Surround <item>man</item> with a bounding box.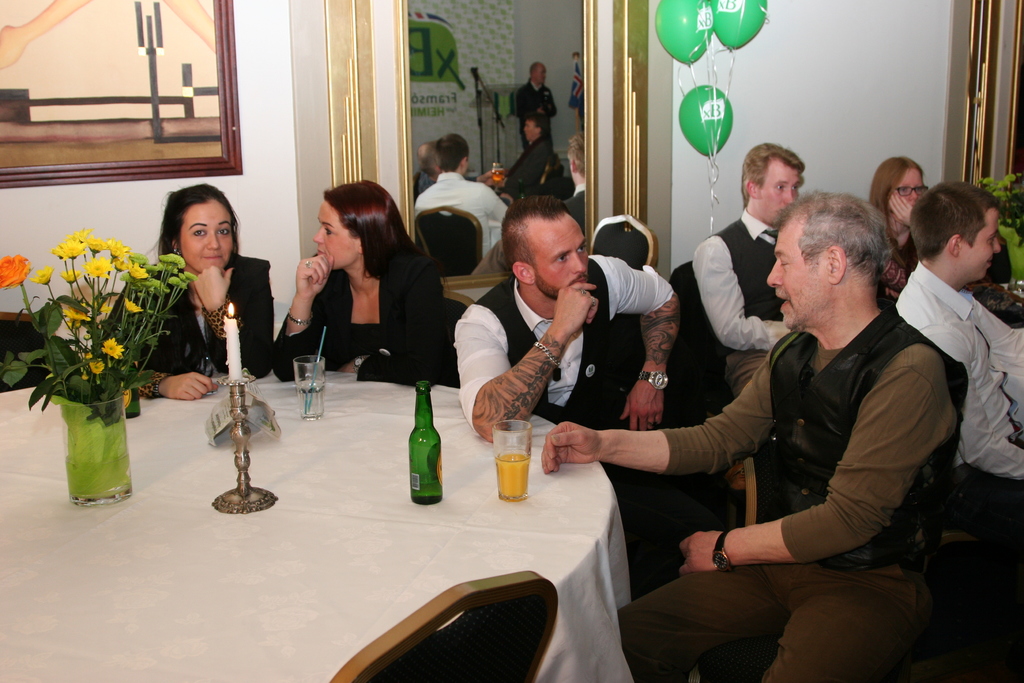
[x1=446, y1=195, x2=684, y2=600].
